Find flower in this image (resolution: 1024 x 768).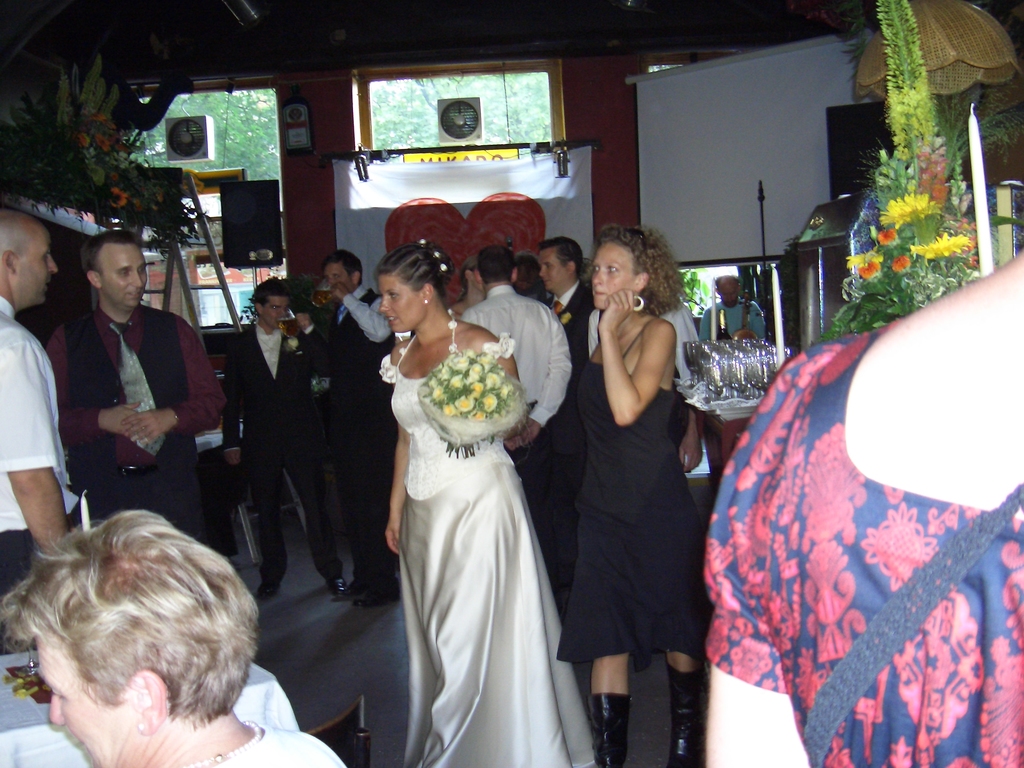
rect(124, 196, 139, 216).
